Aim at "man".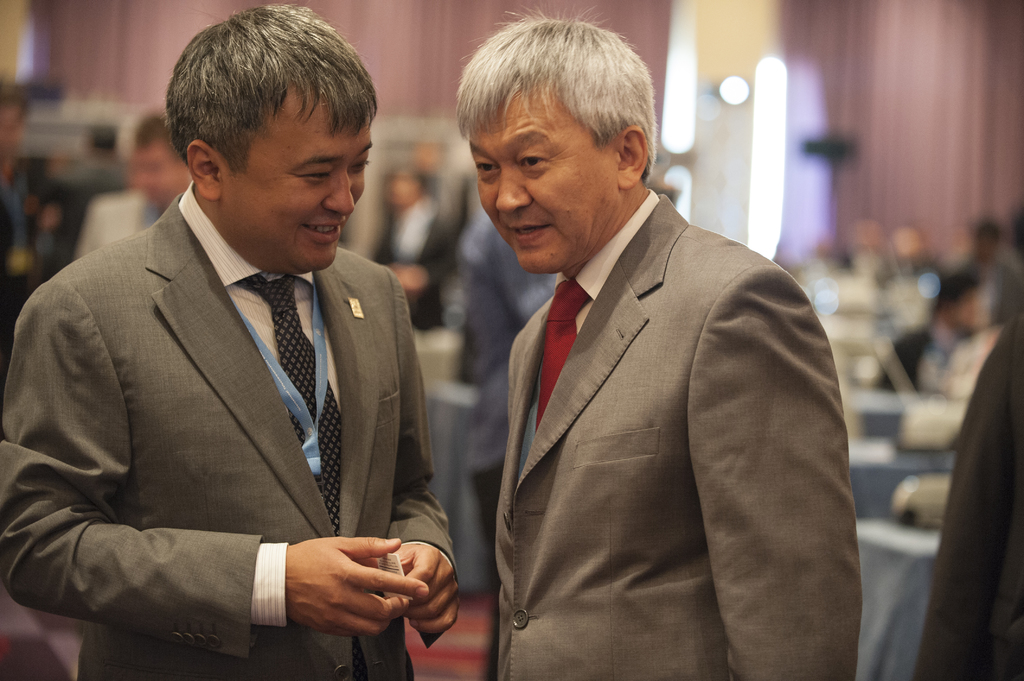
Aimed at {"x1": 0, "y1": 5, "x2": 460, "y2": 680}.
